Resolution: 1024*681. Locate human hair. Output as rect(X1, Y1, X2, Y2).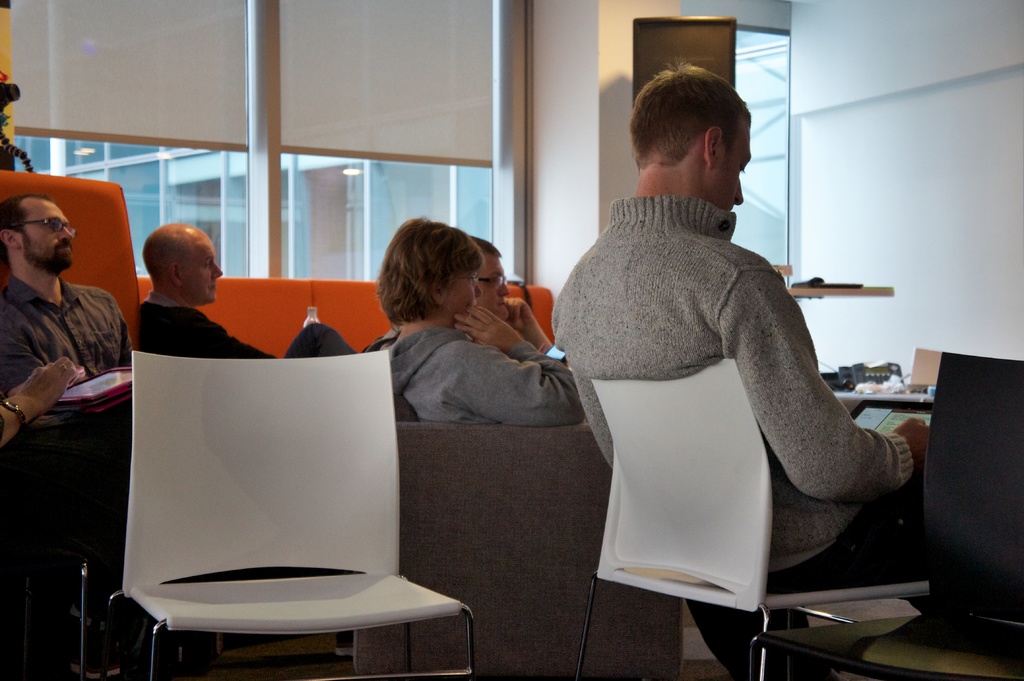
rect(468, 235, 505, 261).
